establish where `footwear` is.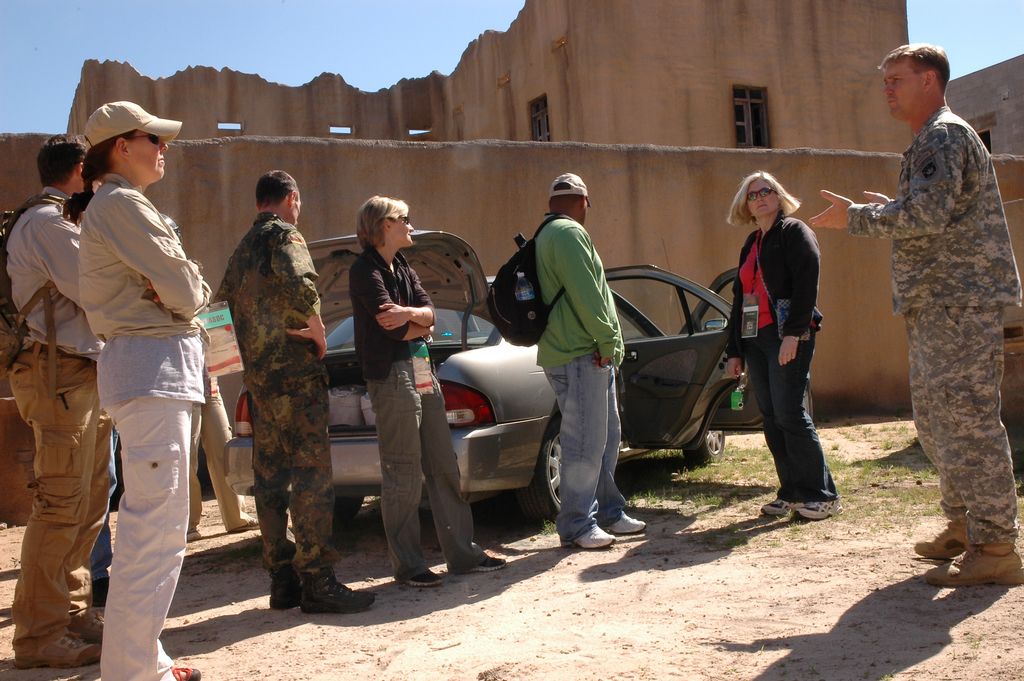
Established at [left=170, top=662, right=200, bottom=680].
